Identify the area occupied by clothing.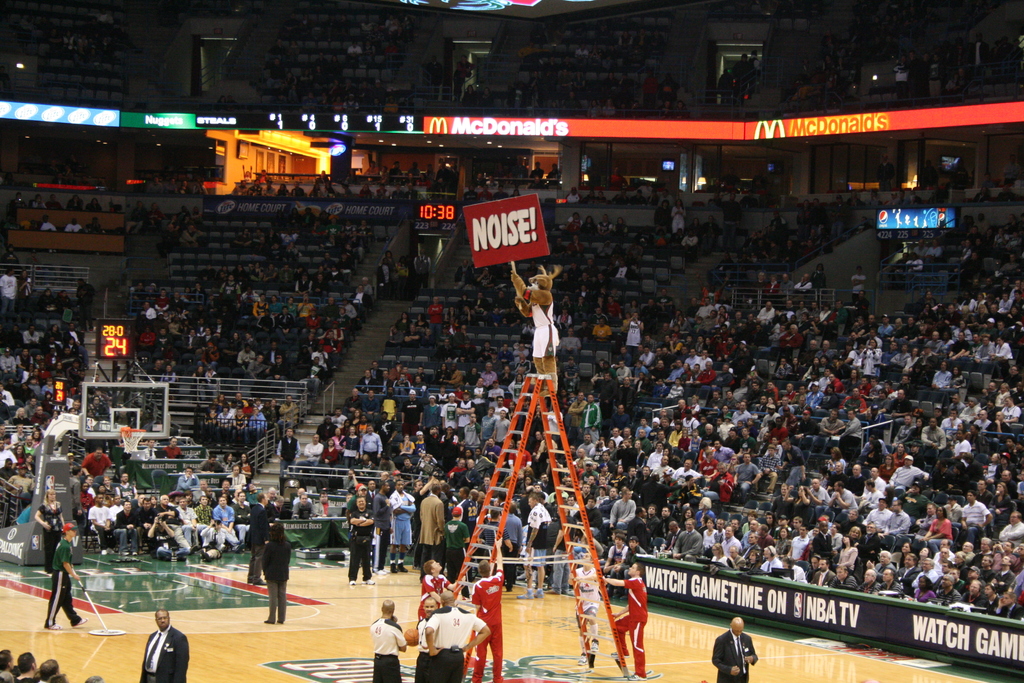
Area: detection(261, 532, 289, 627).
